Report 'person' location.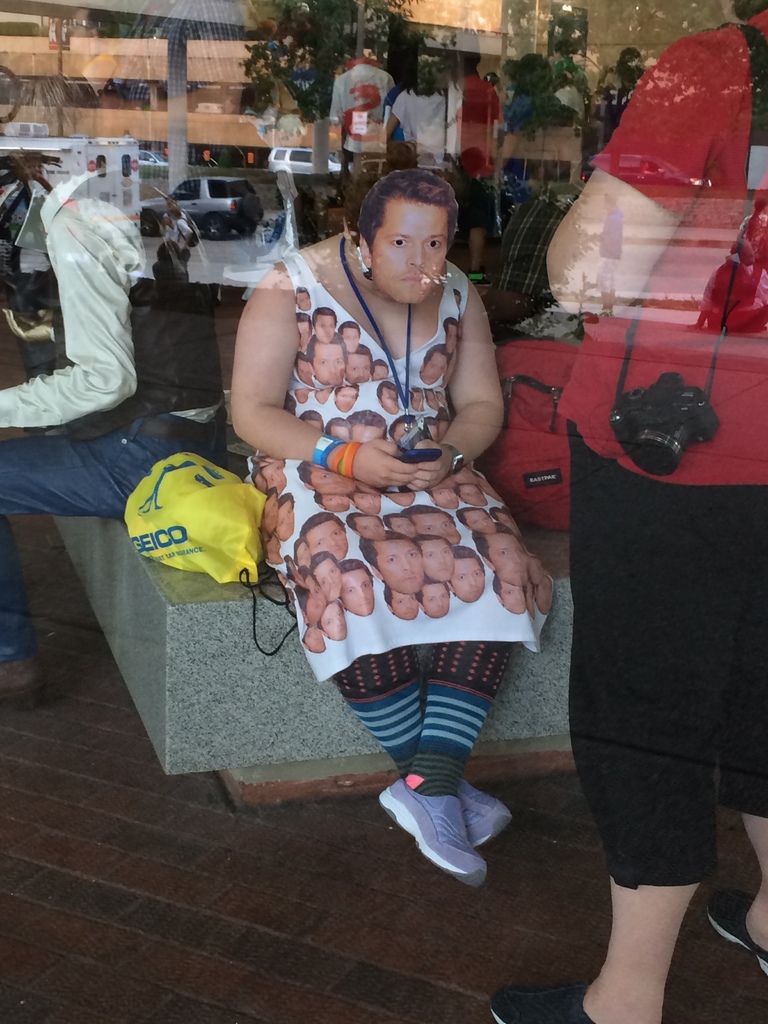
Report: 391:412:420:447.
